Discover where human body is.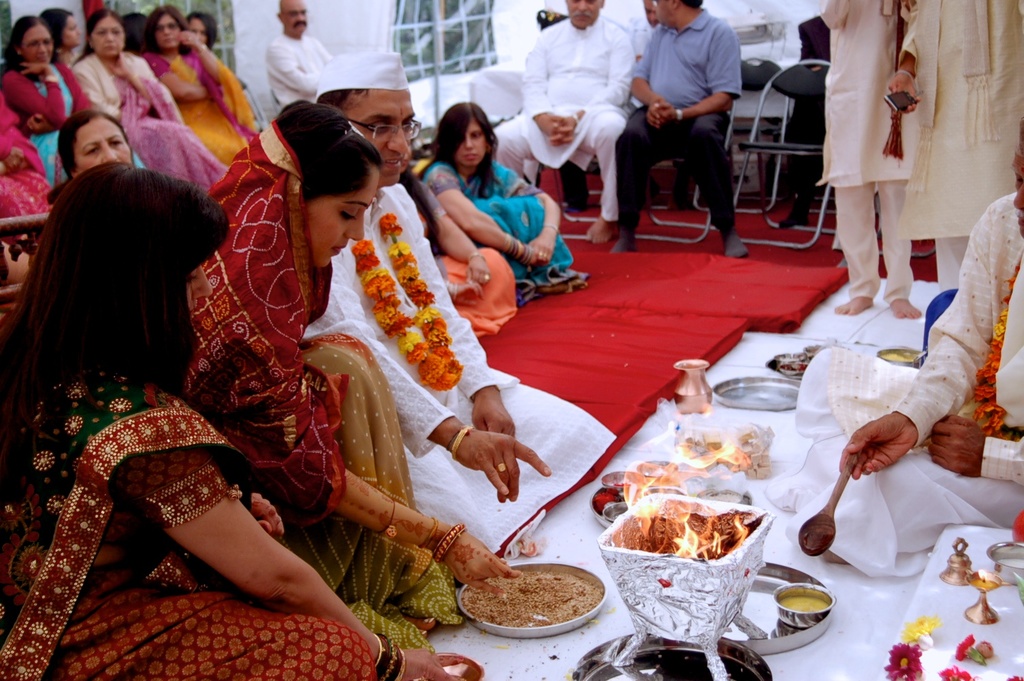
Discovered at box(315, 54, 614, 557).
